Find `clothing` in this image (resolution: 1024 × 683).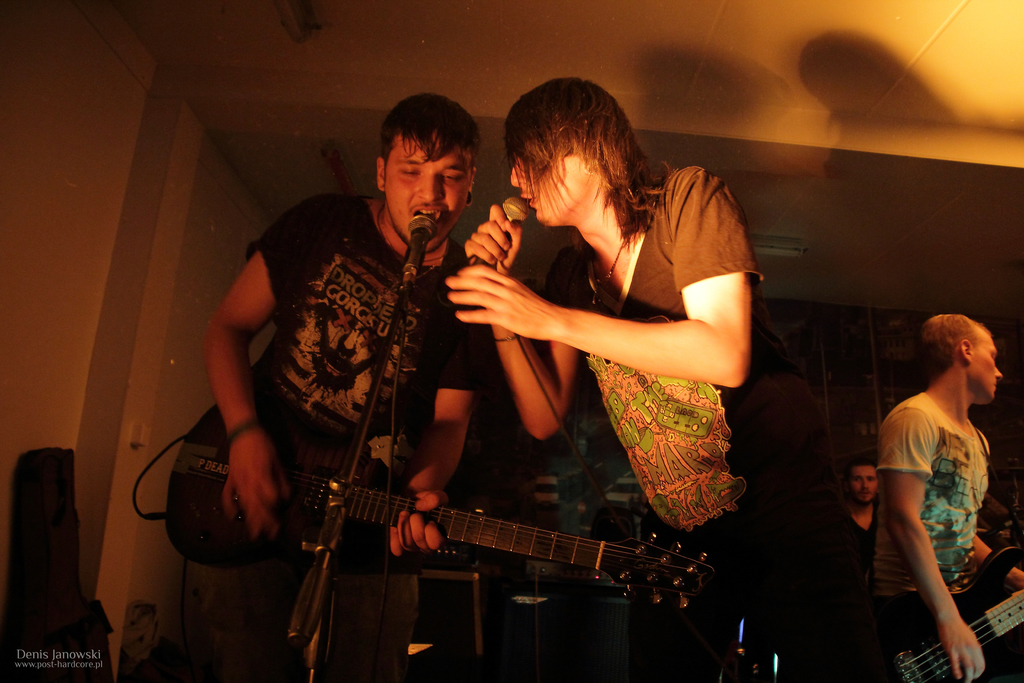
detection(204, 193, 476, 682).
